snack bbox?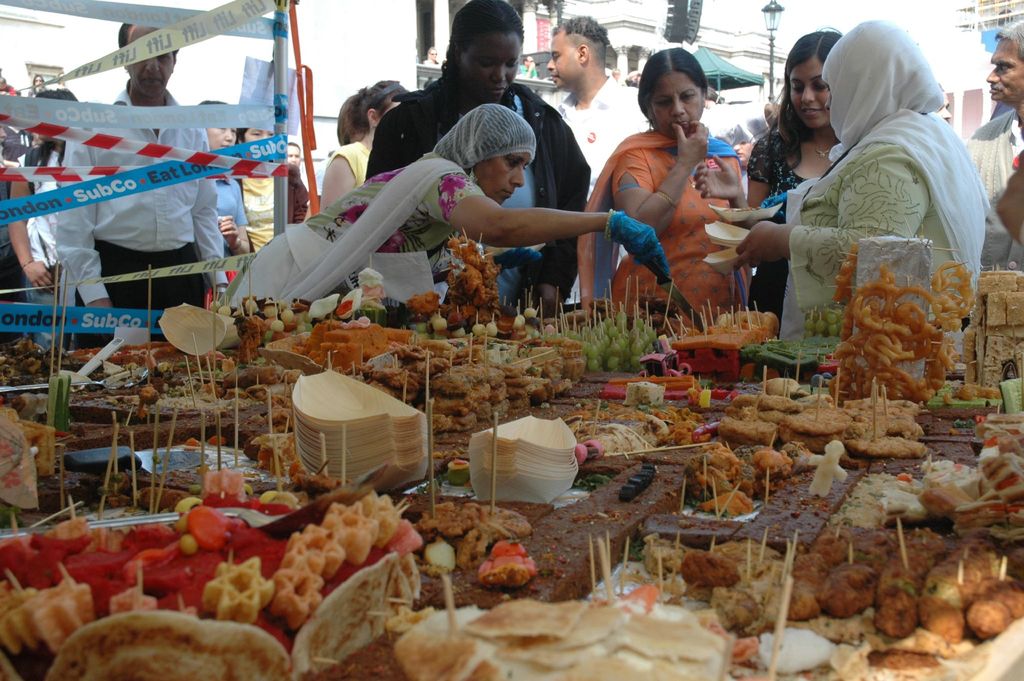
x1=297 y1=316 x2=419 y2=382
